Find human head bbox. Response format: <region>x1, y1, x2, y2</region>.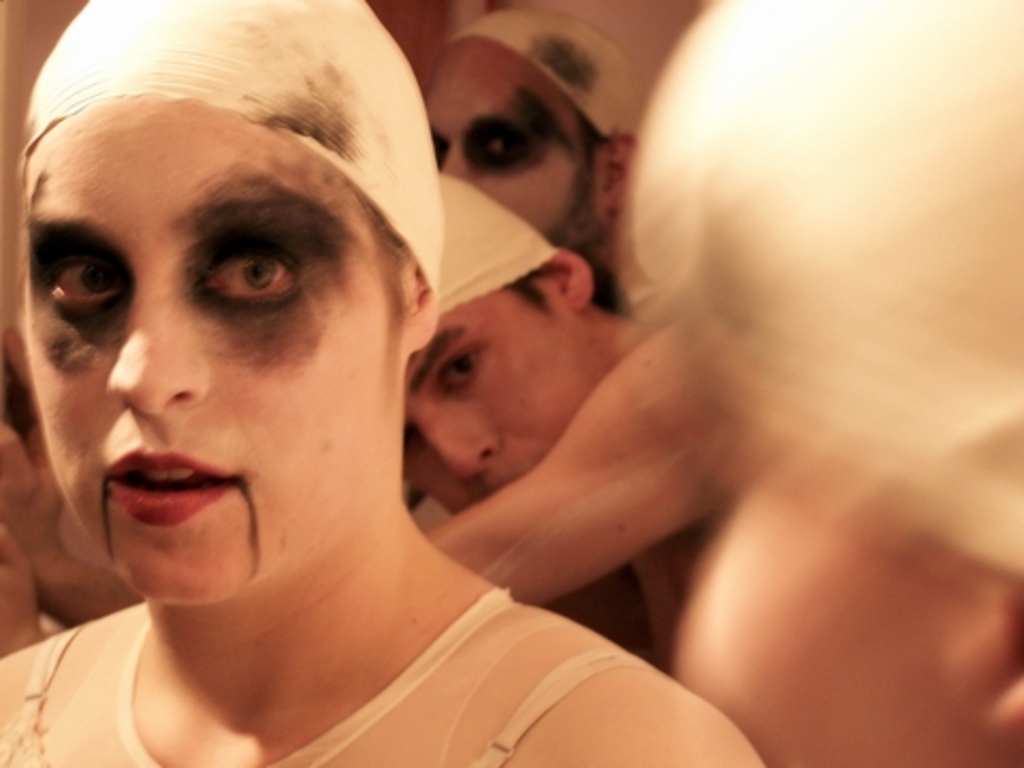
<region>418, 2, 653, 256</region>.
